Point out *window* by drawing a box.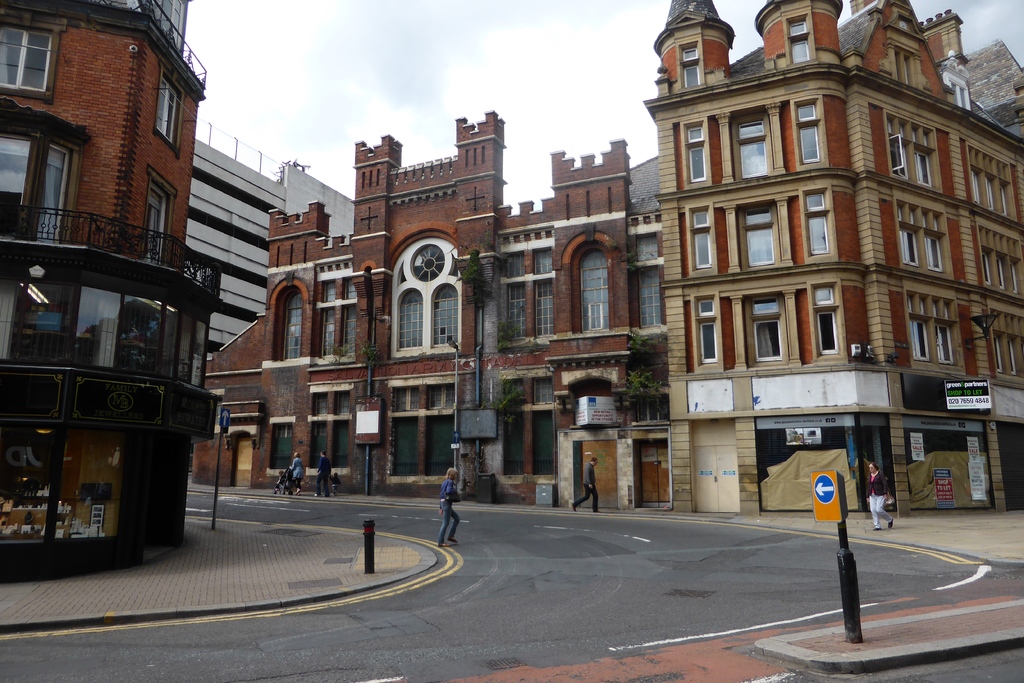
[310,378,355,411].
